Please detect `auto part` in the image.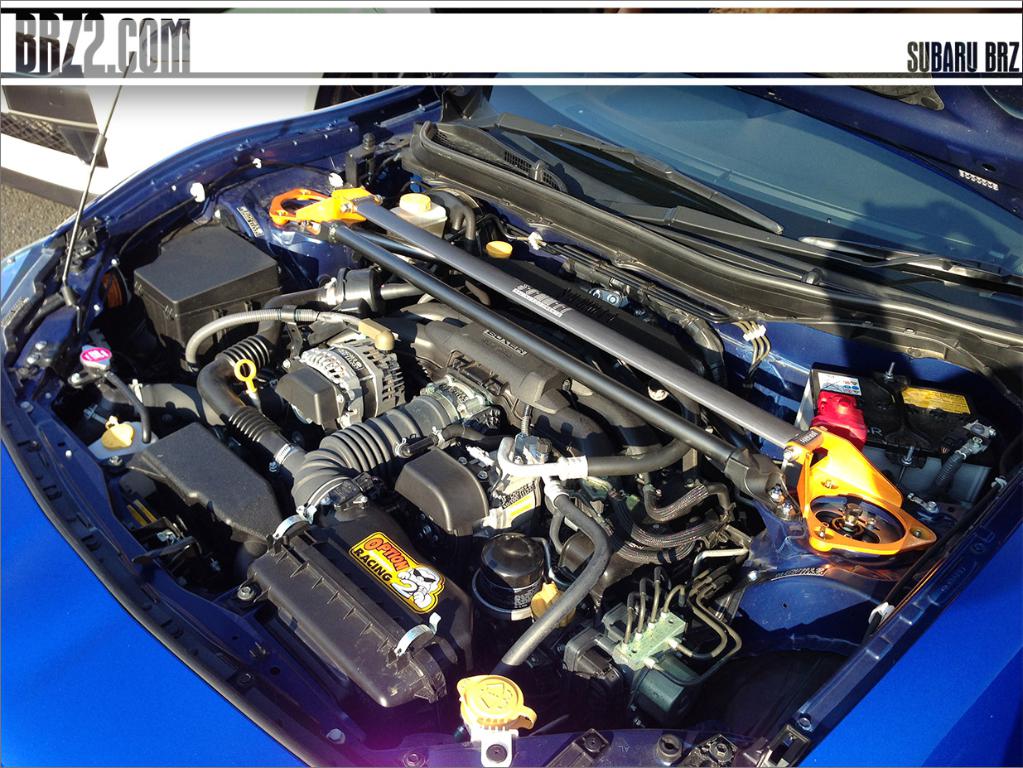
bbox=[24, 64, 907, 739].
